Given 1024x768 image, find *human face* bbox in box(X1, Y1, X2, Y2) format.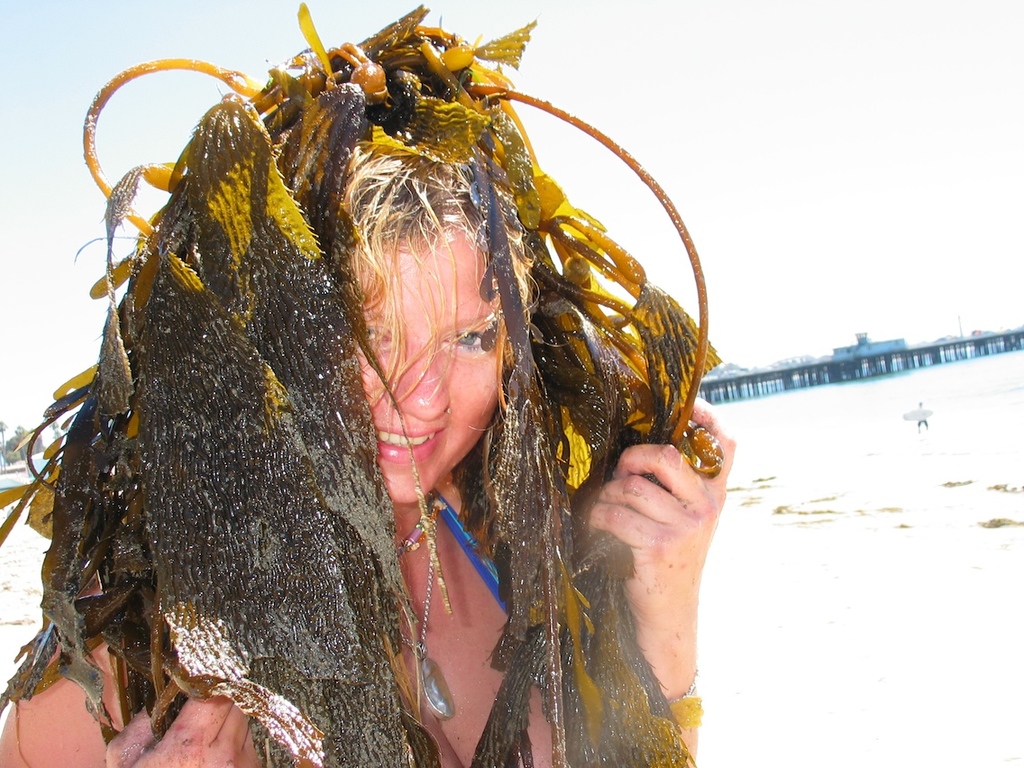
box(343, 225, 503, 505).
